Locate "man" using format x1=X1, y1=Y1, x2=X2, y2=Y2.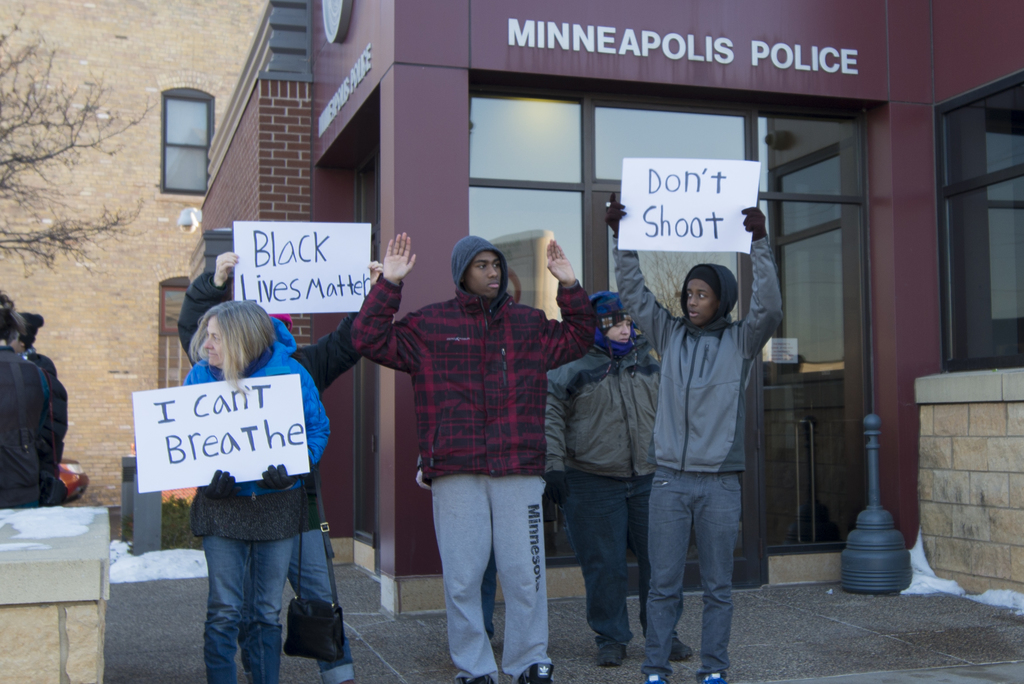
x1=611, y1=183, x2=788, y2=683.
